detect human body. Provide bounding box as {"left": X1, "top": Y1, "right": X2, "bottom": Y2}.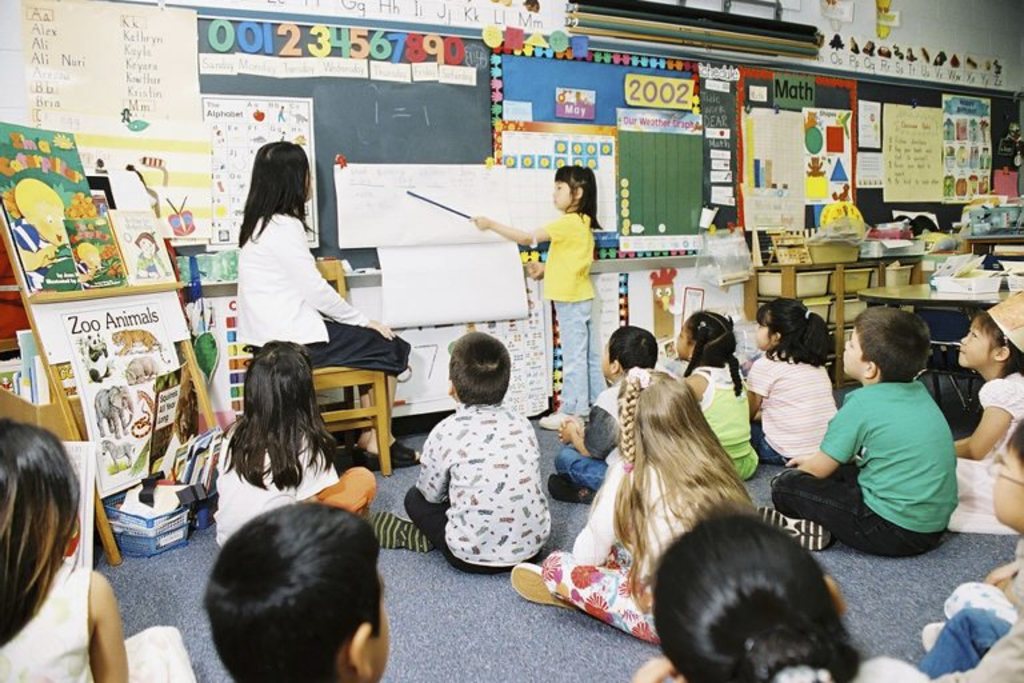
{"left": 783, "top": 325, "right": 965, "bottom": 594}.
